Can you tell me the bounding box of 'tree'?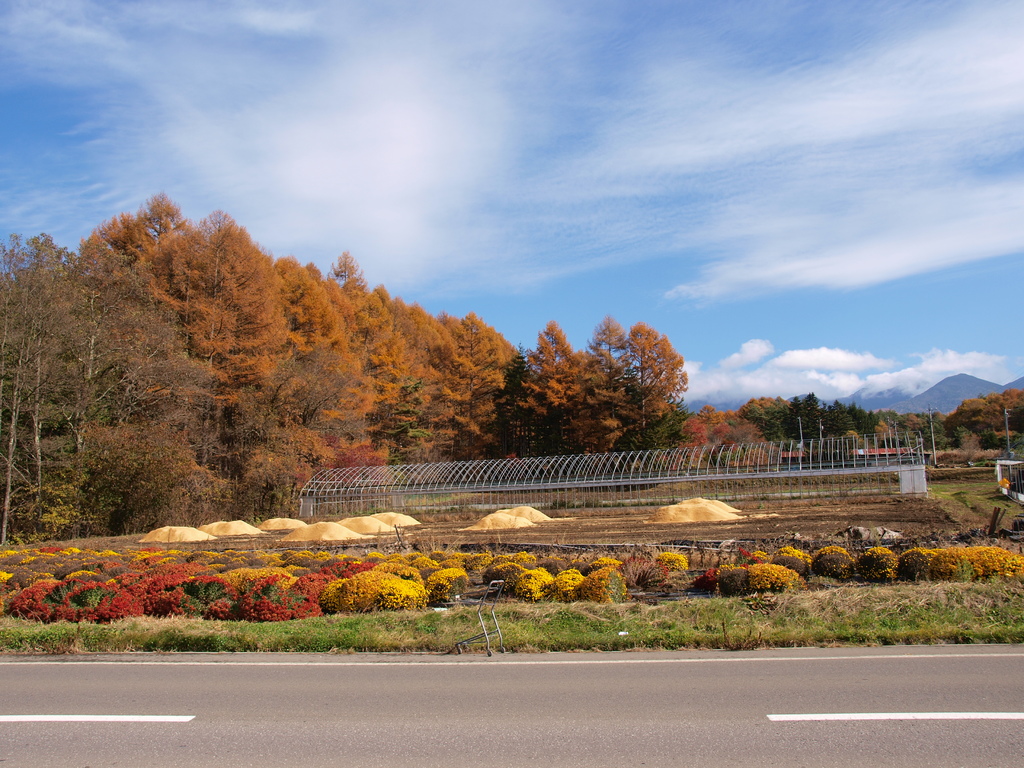
pyautogui.locateOnScreen(500, 333, 571, 462).
